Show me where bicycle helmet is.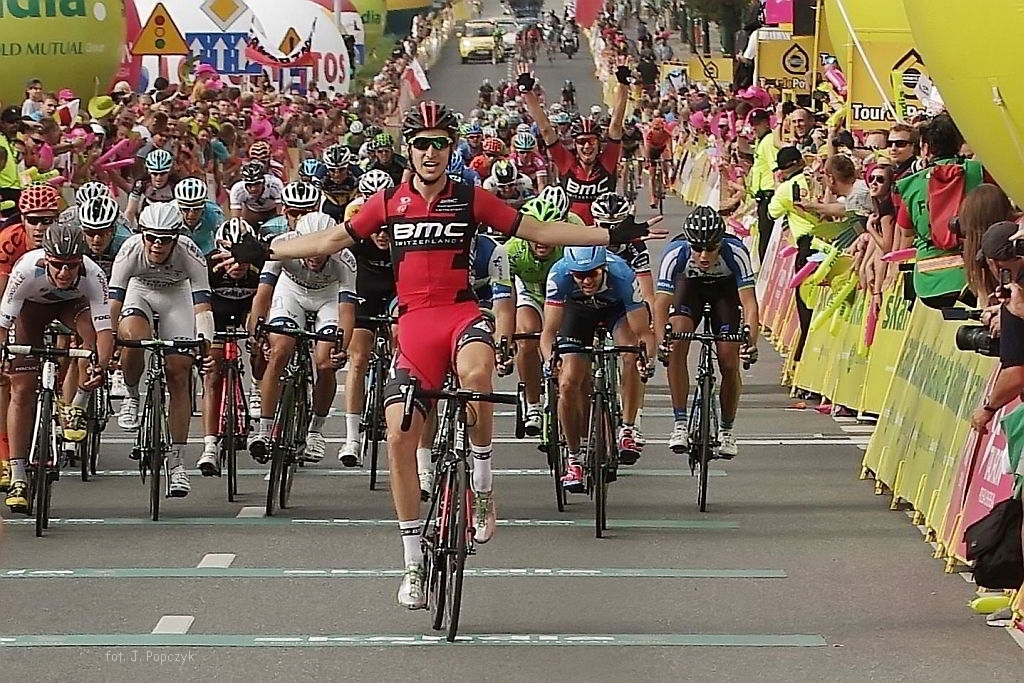
bicycle helmet is at bbox(283, 182, 316, 207).
